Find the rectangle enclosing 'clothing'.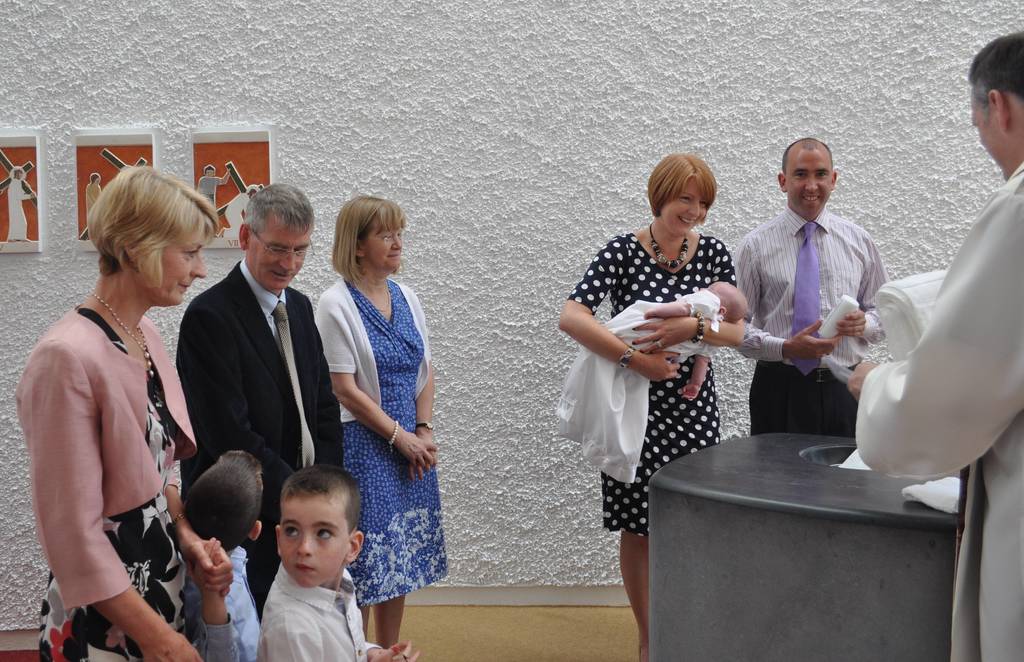
crop(177, 257, 346, 618).
